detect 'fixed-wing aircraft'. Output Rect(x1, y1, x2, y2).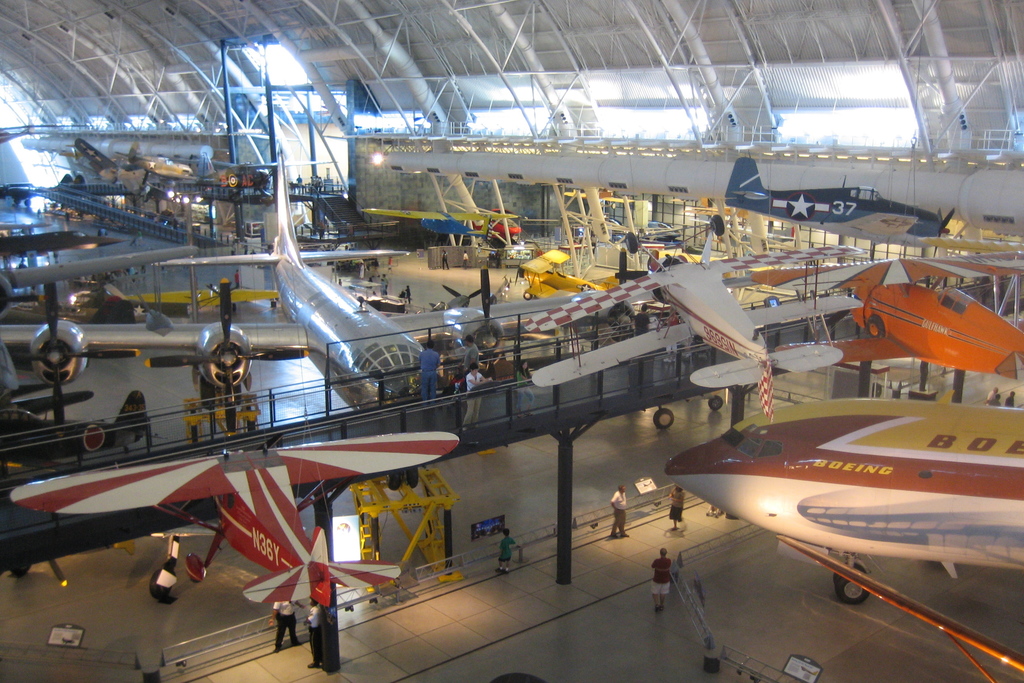
Rect(721, 154, 961, 236).
